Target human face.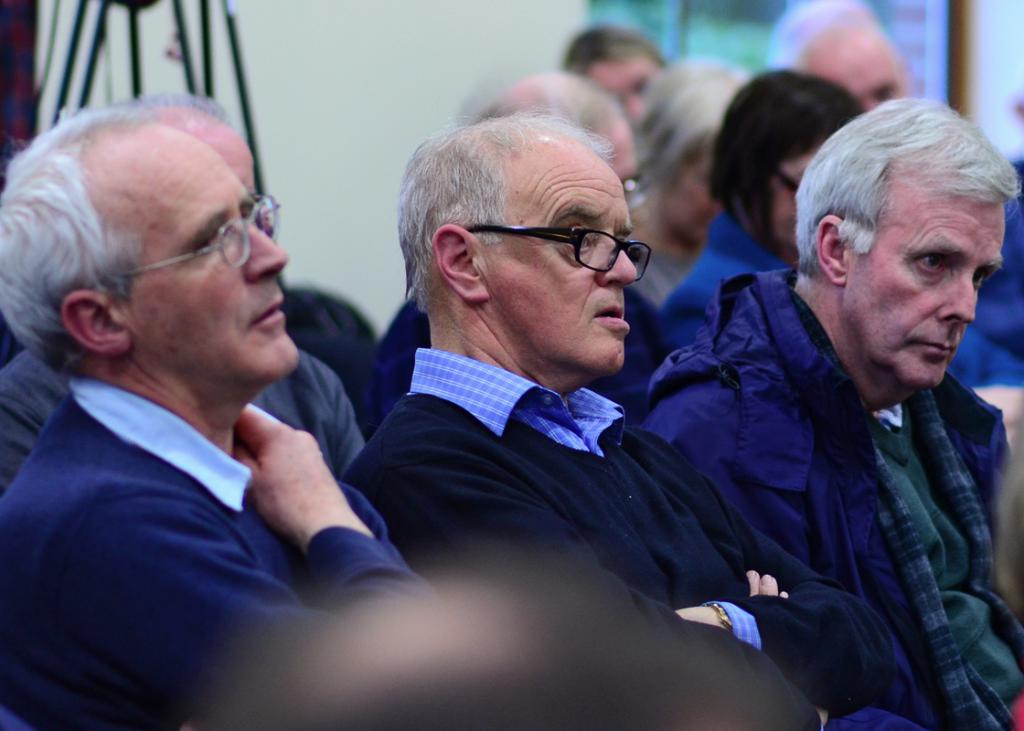
Target region: {"left": 805, "top": 41, "right": 906, "bottom": 109}.
